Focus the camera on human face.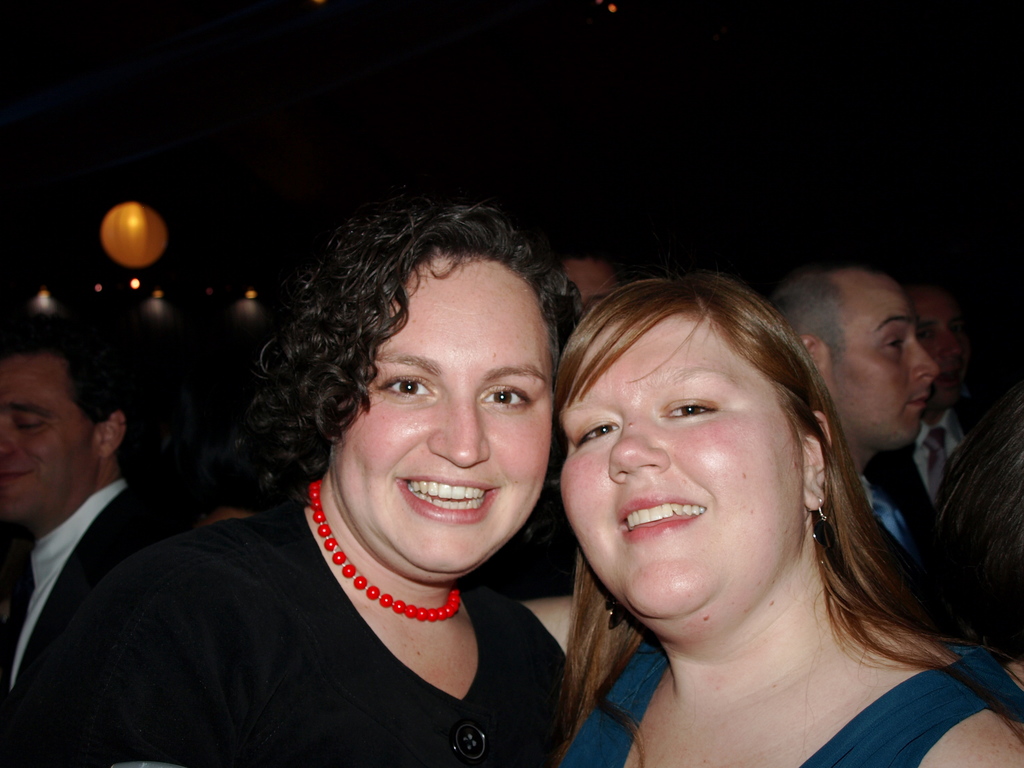
Focus region: bbox=[561, 318, 806, 617].
